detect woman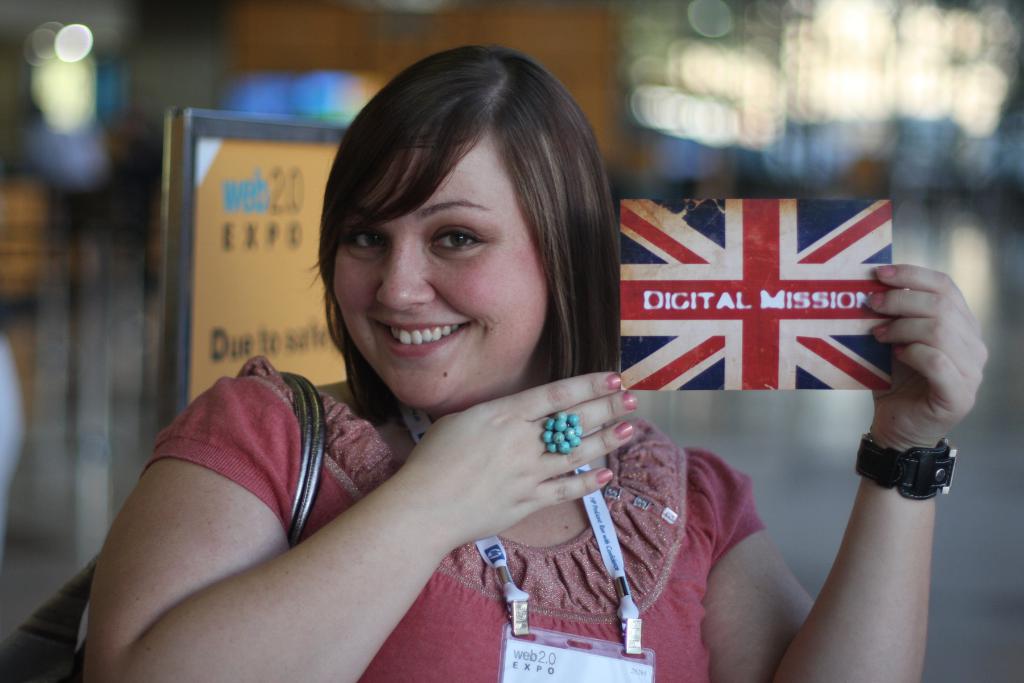
detection(72, 26, 997, 682)
